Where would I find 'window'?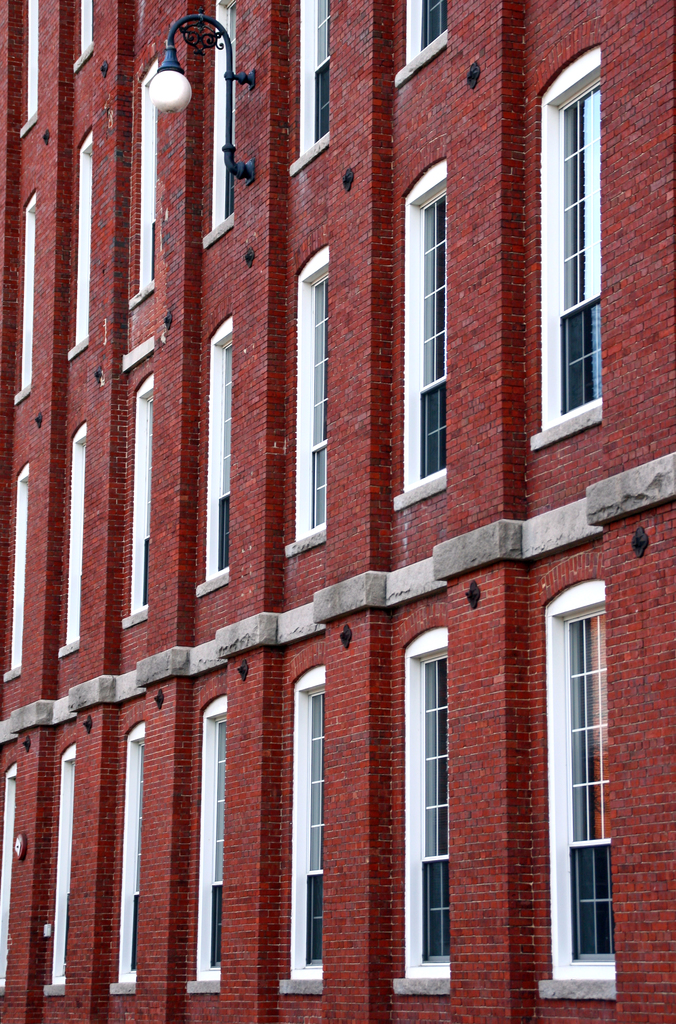
At bbox=[573, 611, 618, 966].
